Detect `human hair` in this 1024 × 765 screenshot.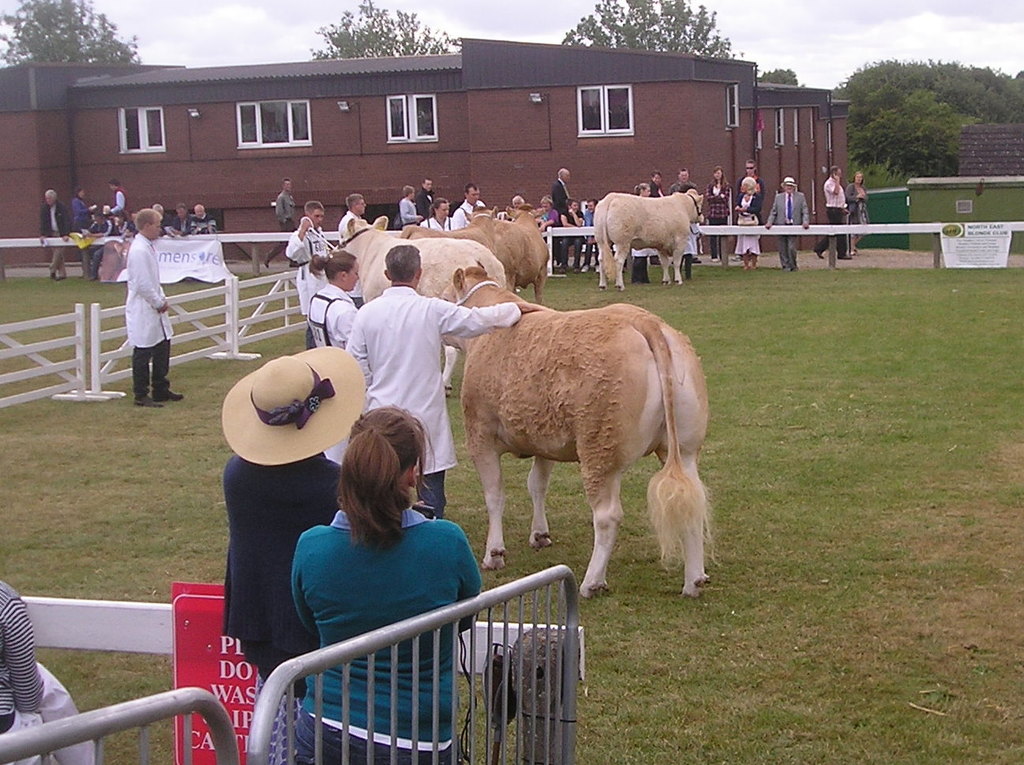
Detection: bbox=(45, 189, 57, 201).
